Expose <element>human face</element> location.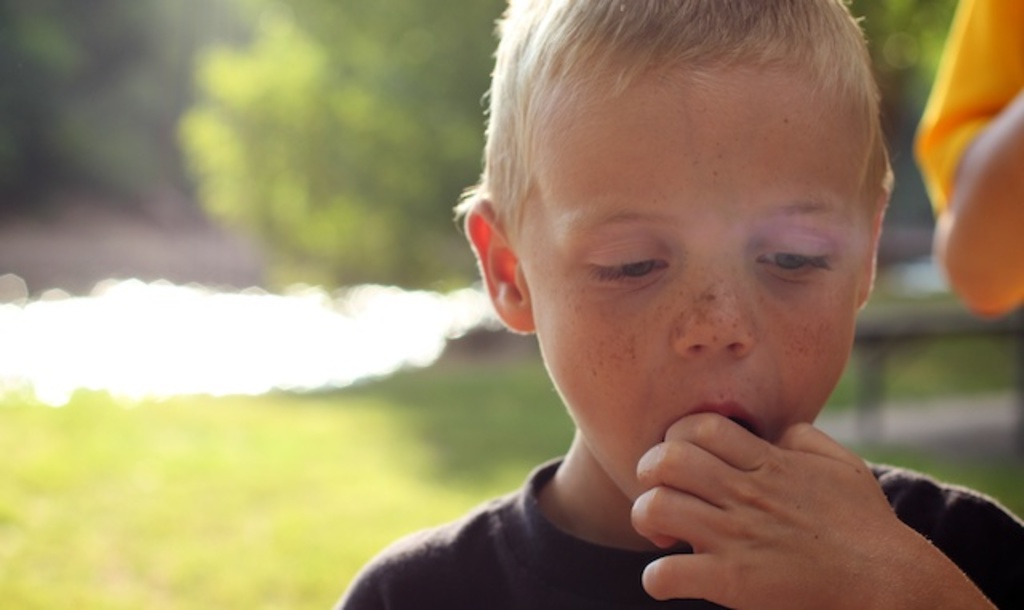
Exposed at BBox(525, 51, 862, 508).
